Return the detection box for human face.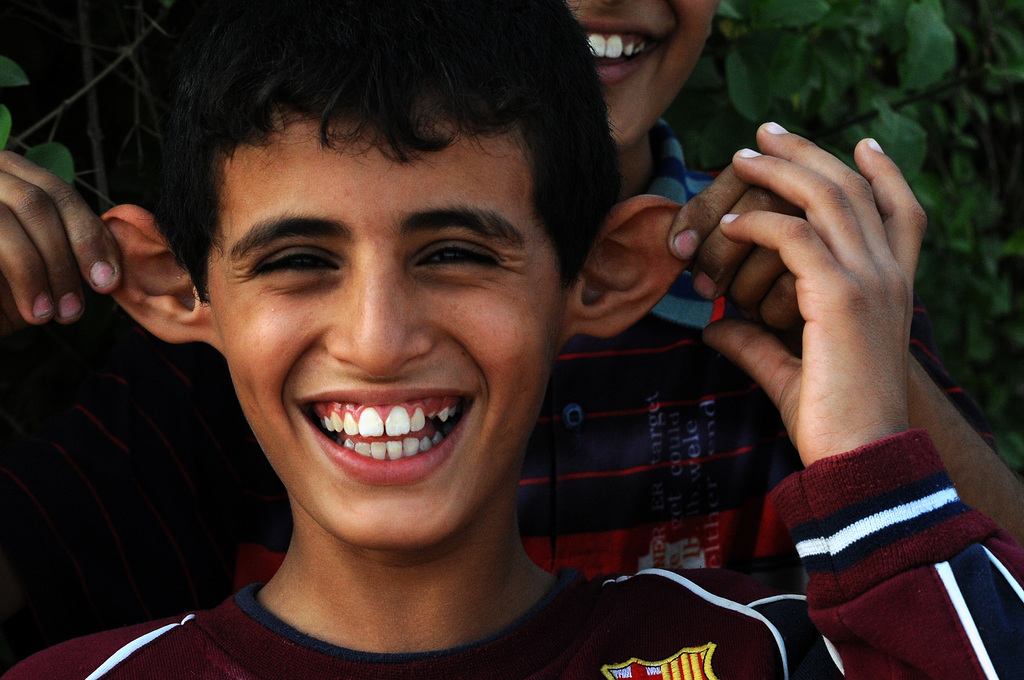
locate(563, 0, 714, 148).
